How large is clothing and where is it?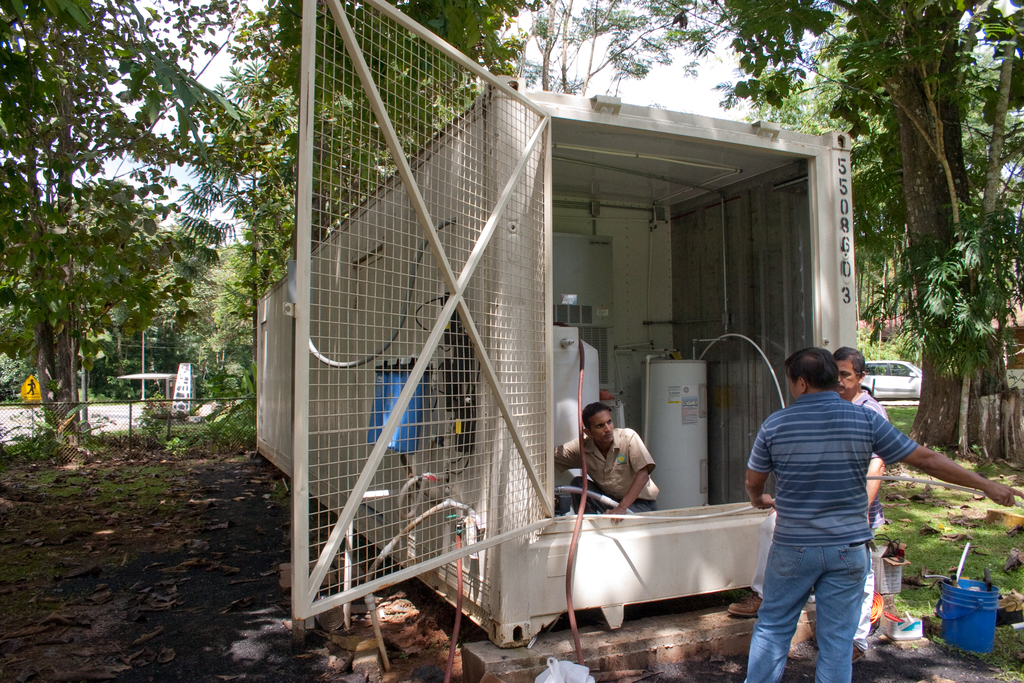
Bounding box: [x1=740, y1=388, x2=918, y2=682].
